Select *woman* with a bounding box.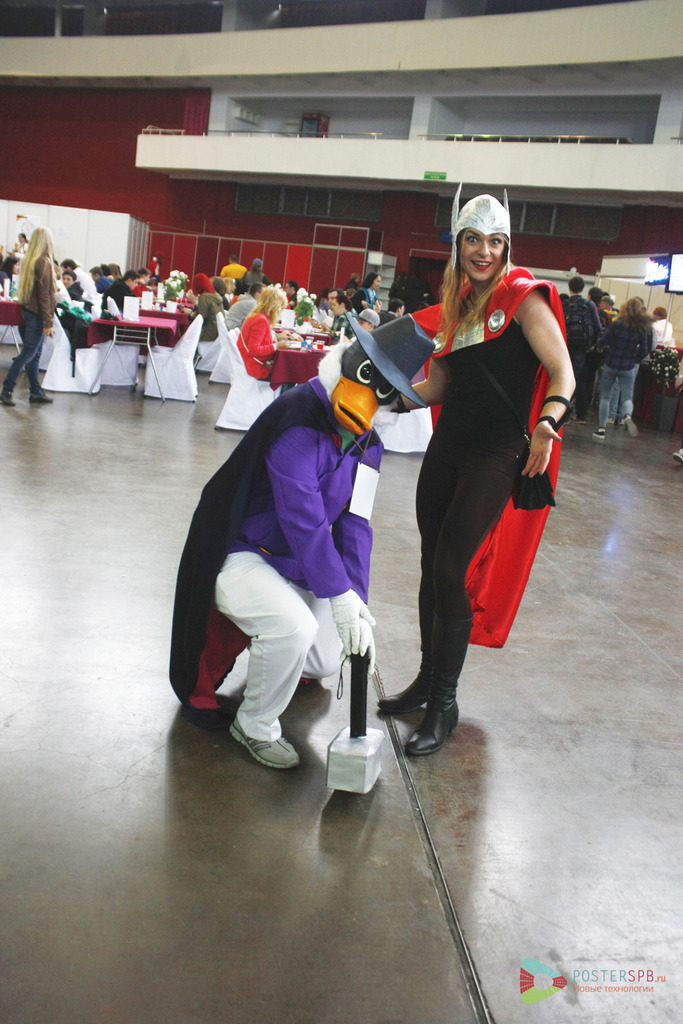
<bbox>379, 193, 564, 739</bbox>.
